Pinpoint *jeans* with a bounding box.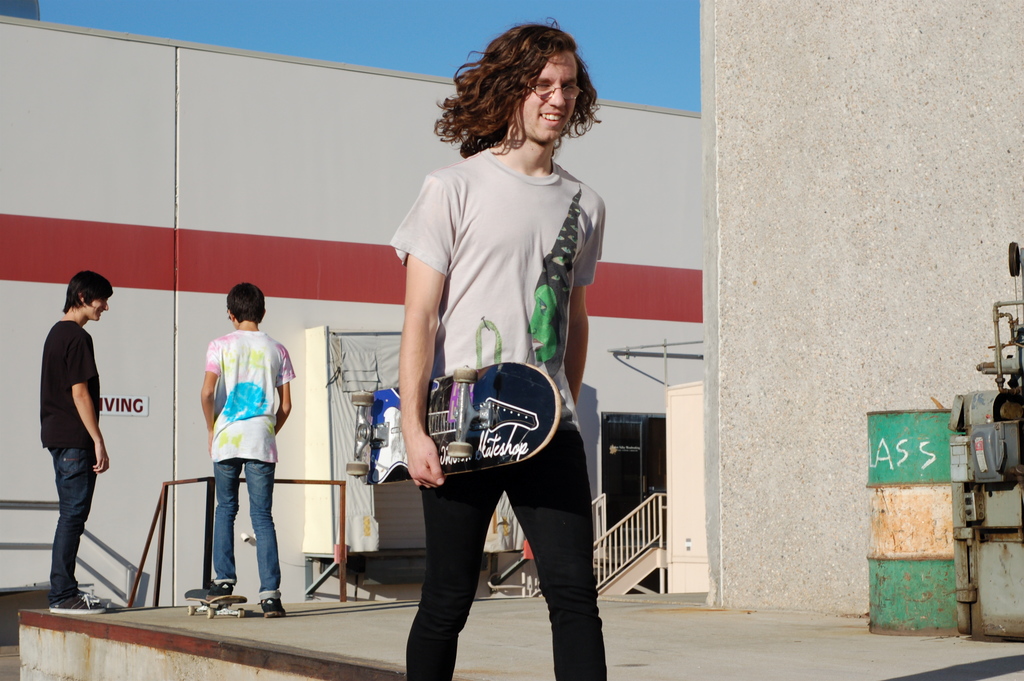
select_region(189, 445, 278, 625).
